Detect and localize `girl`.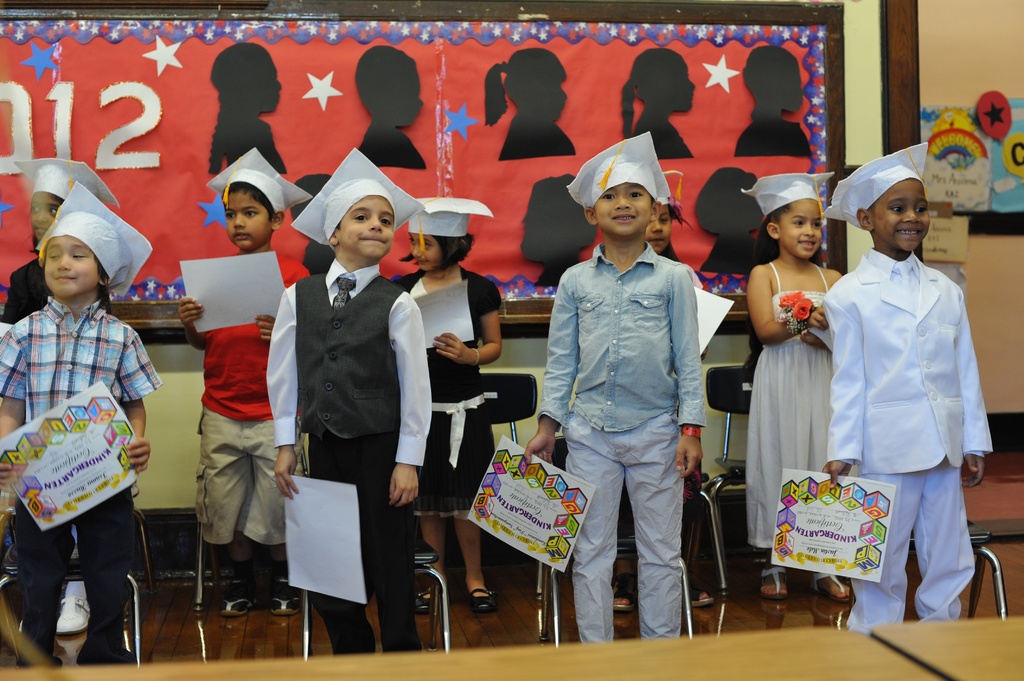
Localized at (0,151,143,586).
